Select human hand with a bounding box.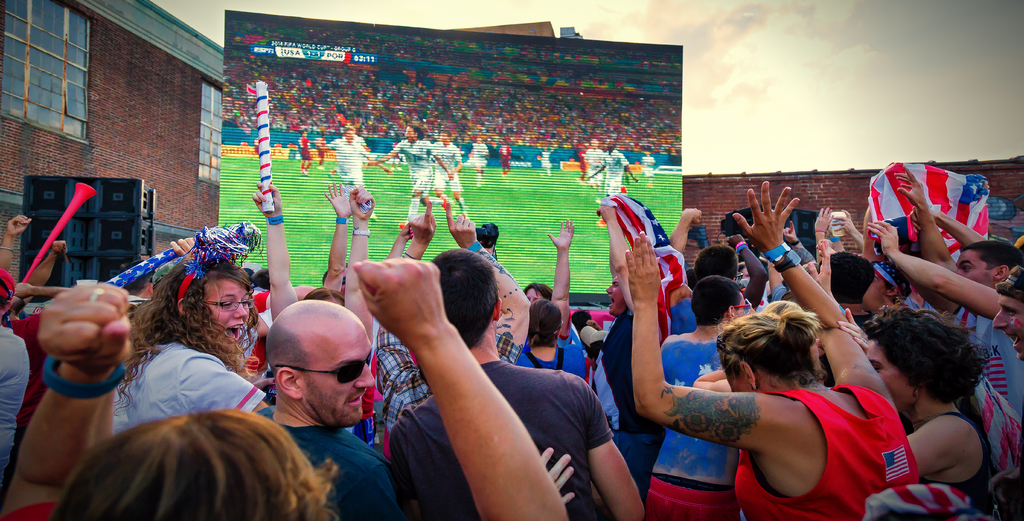
left=865, top=217, right=902, bottom=262.
